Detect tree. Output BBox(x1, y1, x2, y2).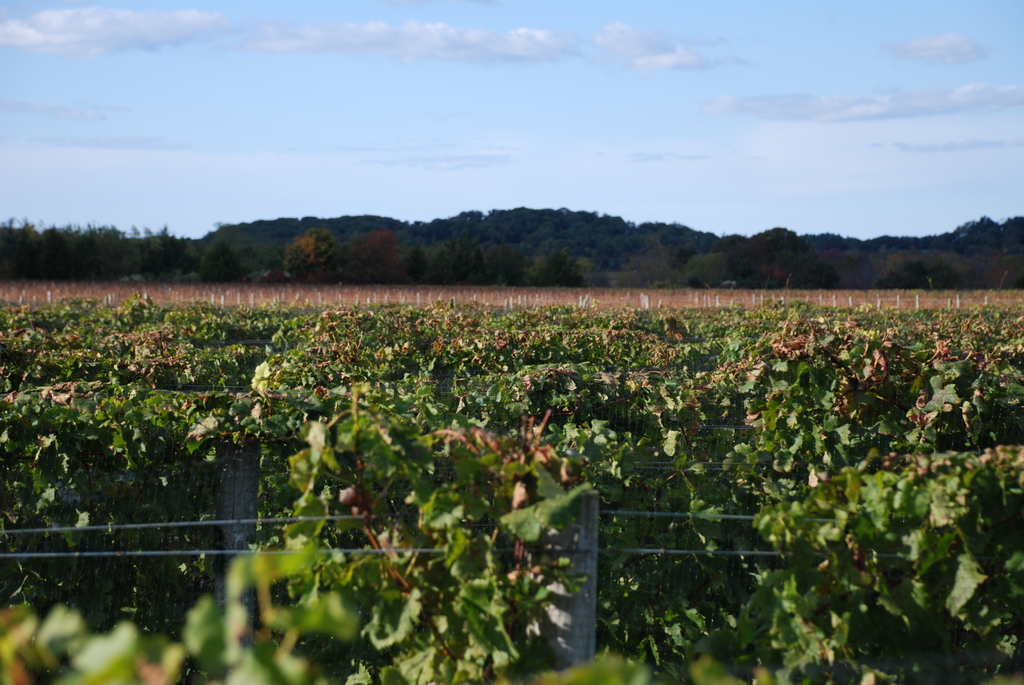
BBox(280, 217, 339, 284).
